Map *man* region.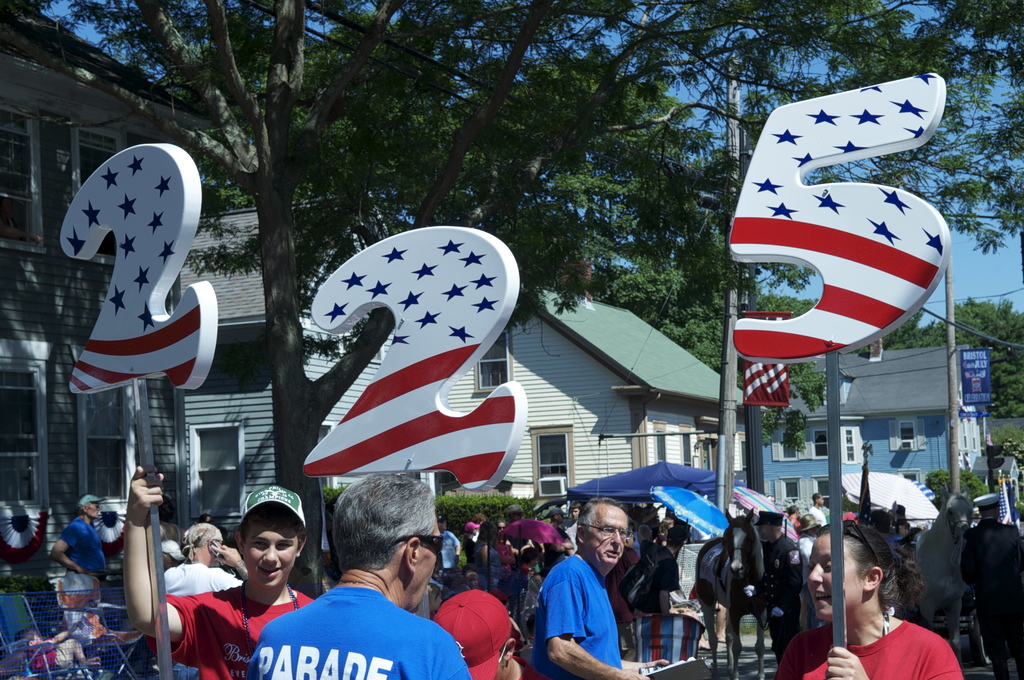
Mapped to [536, 522, 634, 679].
